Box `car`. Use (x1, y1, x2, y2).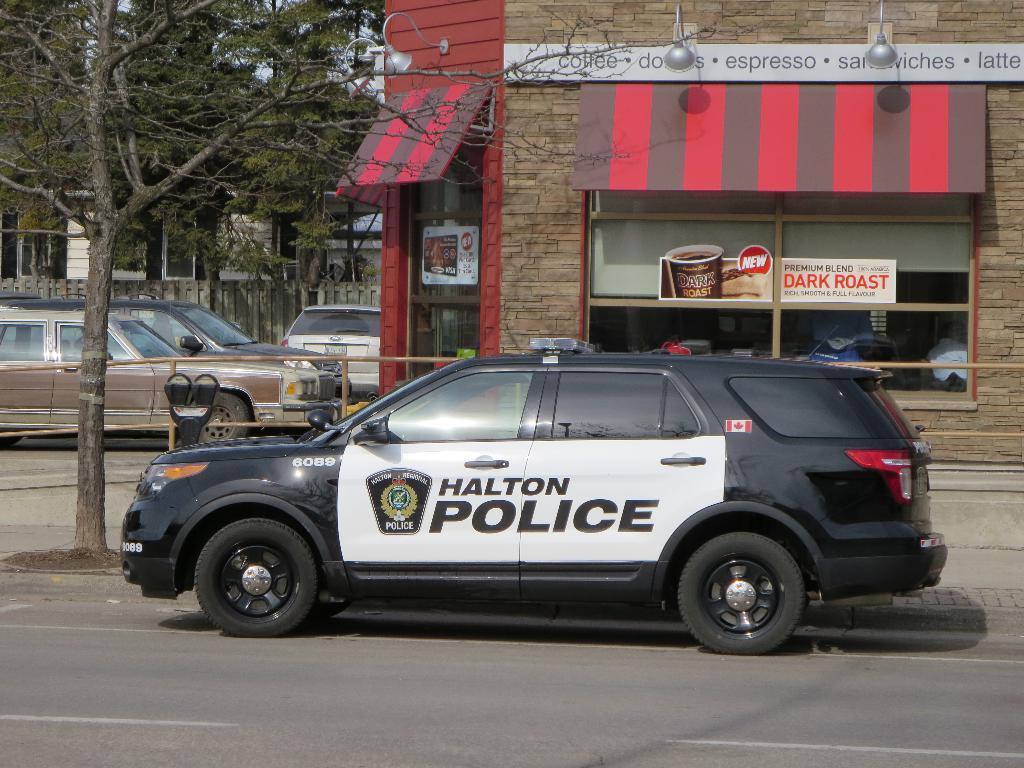
(0, 304, 340, 445).
